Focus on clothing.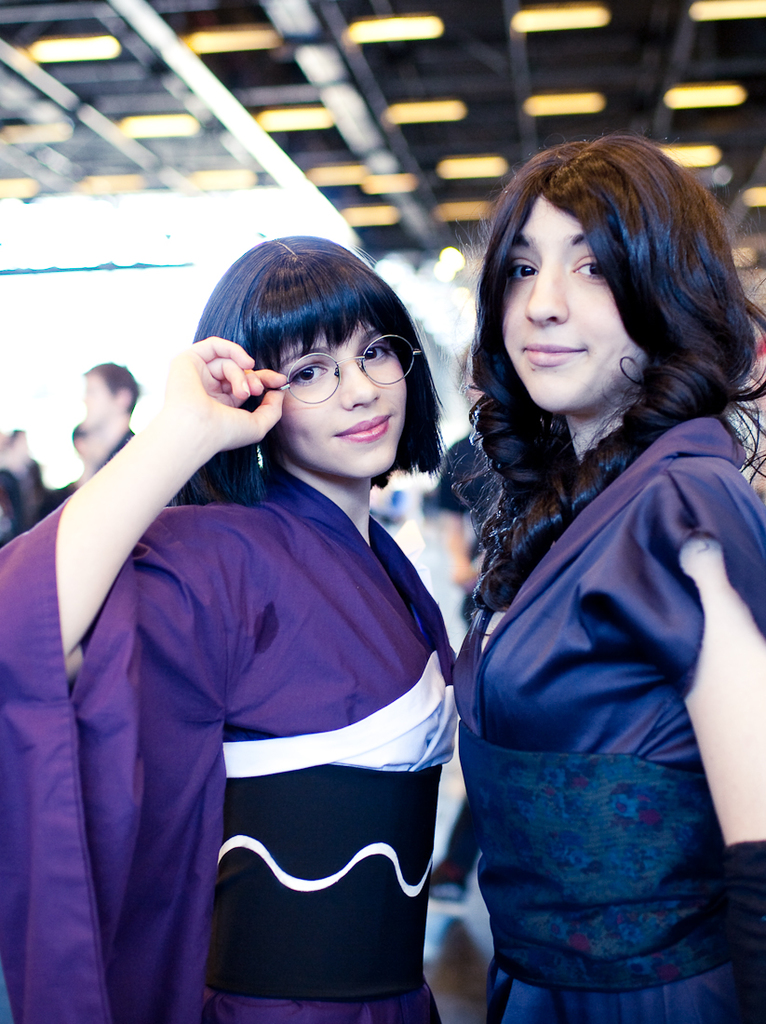
Focused at bbox=[444, 383, 765, 1014].
